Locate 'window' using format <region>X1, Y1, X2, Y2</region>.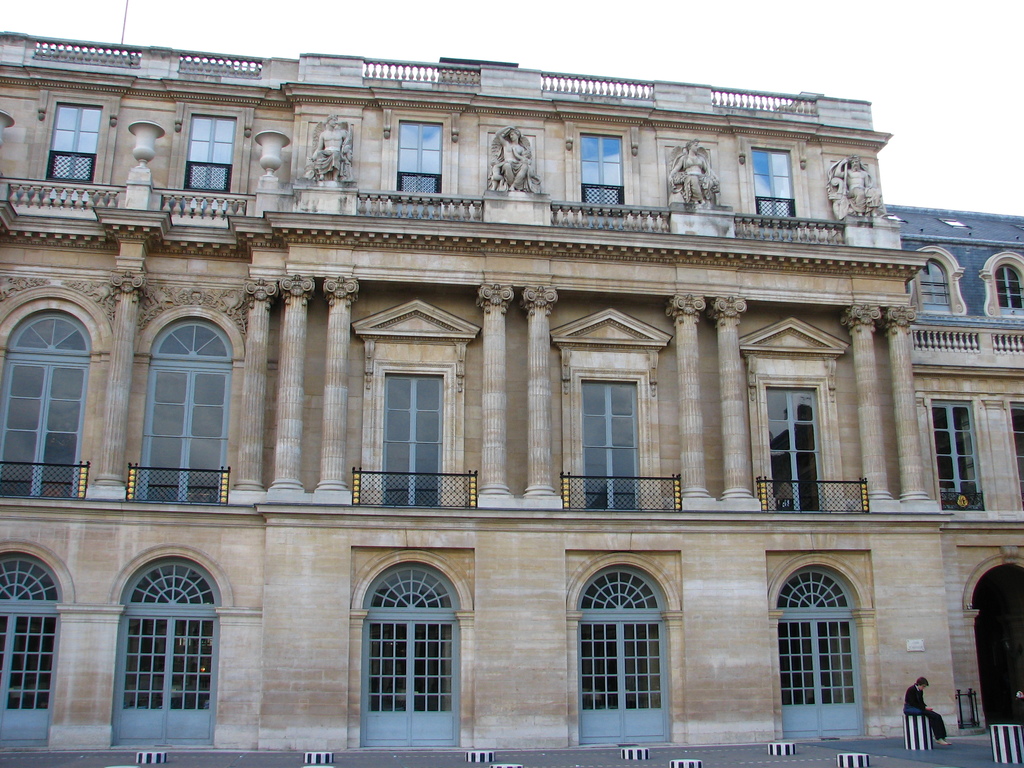
<region>559, 302, 670, 516</region>.
